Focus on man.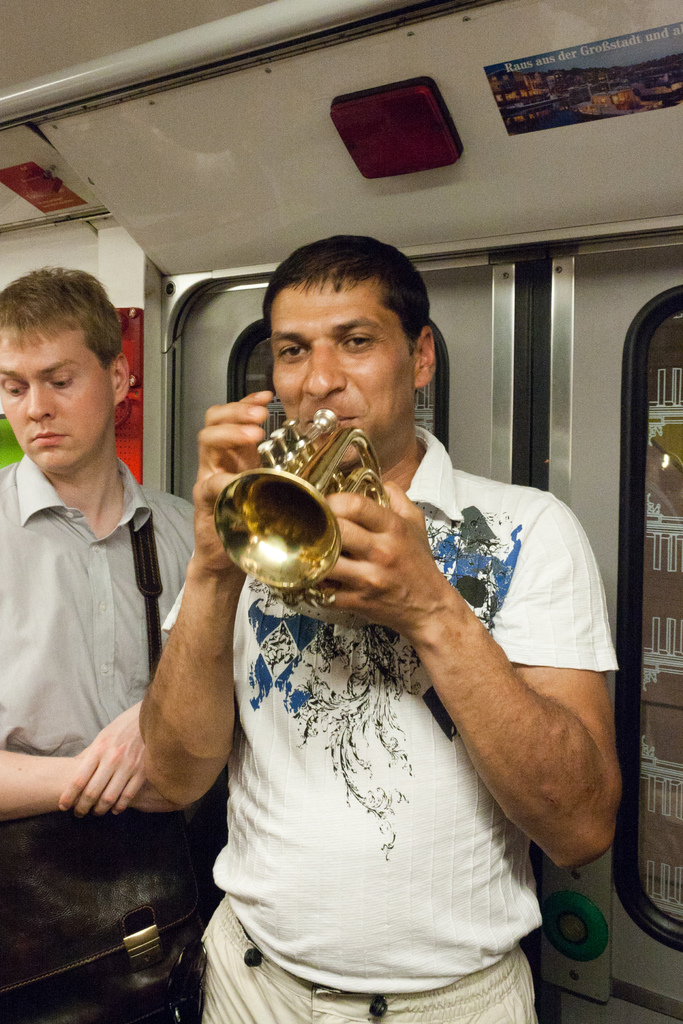
Focused at l=0, t=273, r=210, b=829.
